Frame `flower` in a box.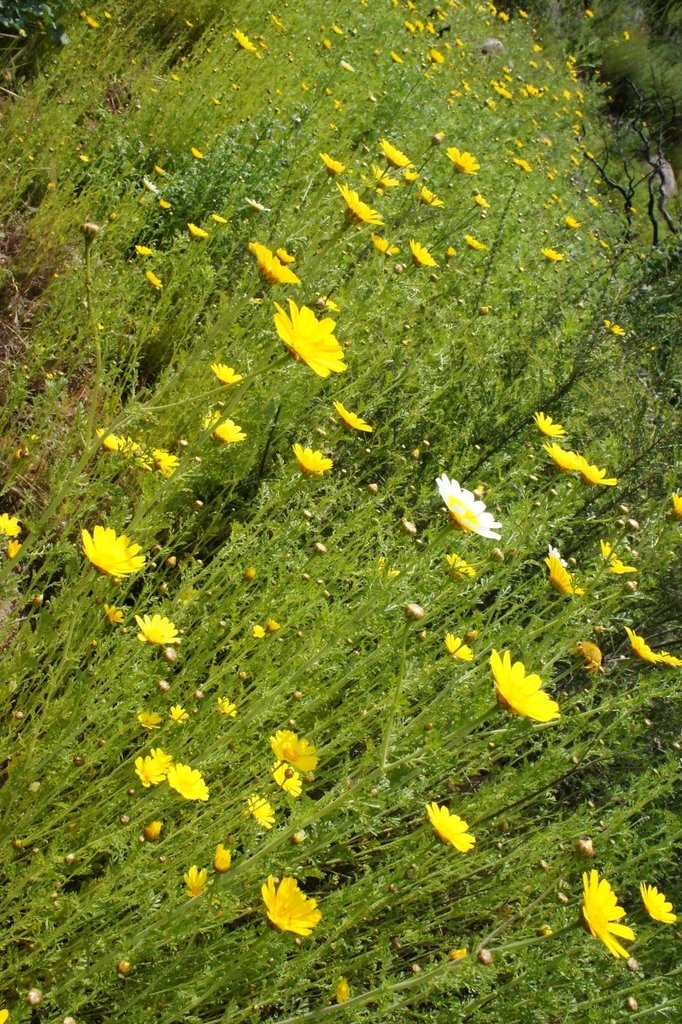
140,818,172,846.
